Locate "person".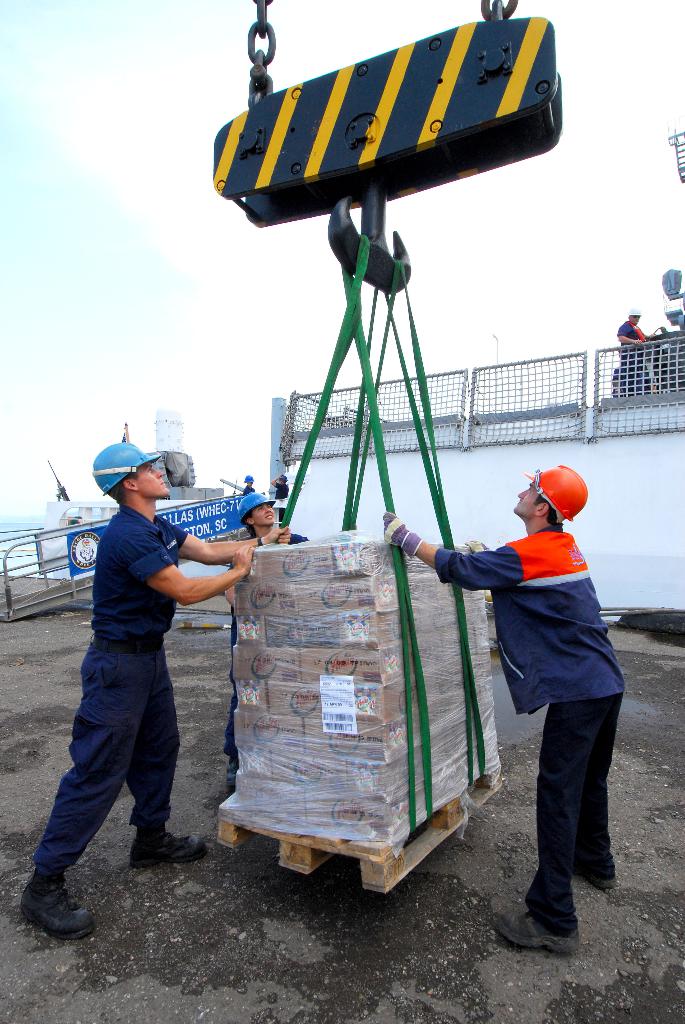
Bounding box: box(389, 465, 627, 956).
